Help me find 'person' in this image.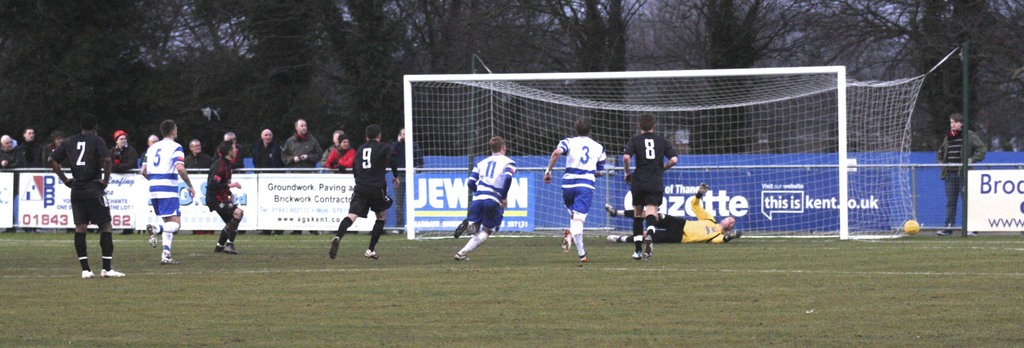
Found it: select_region(43, 125, 68, 164).
